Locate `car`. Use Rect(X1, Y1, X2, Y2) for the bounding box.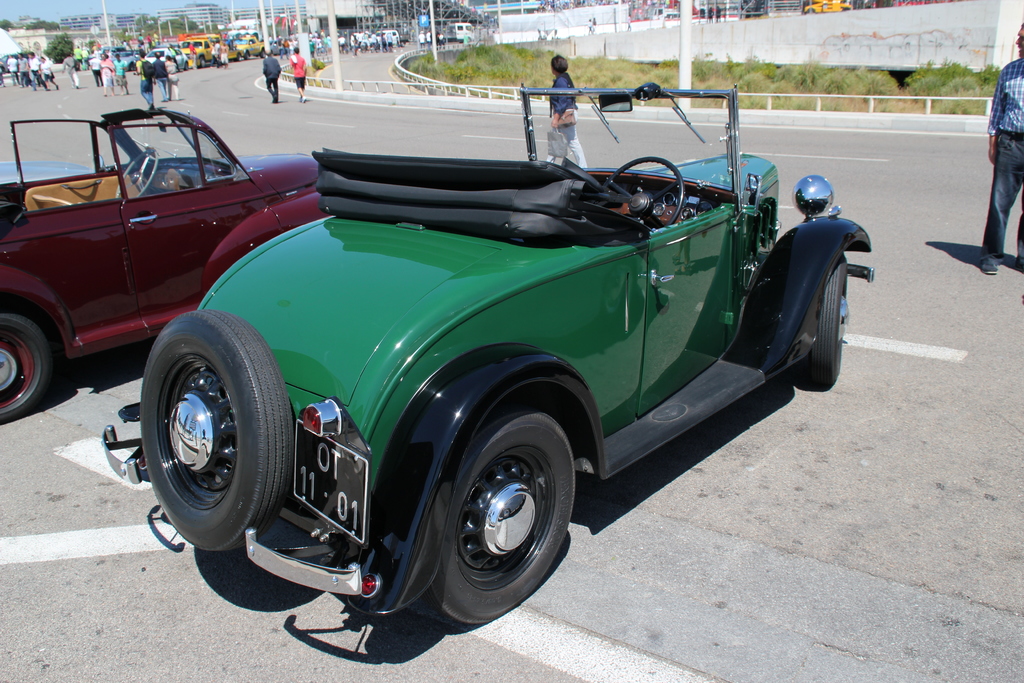
Rect(234, 32, 262, 58).
